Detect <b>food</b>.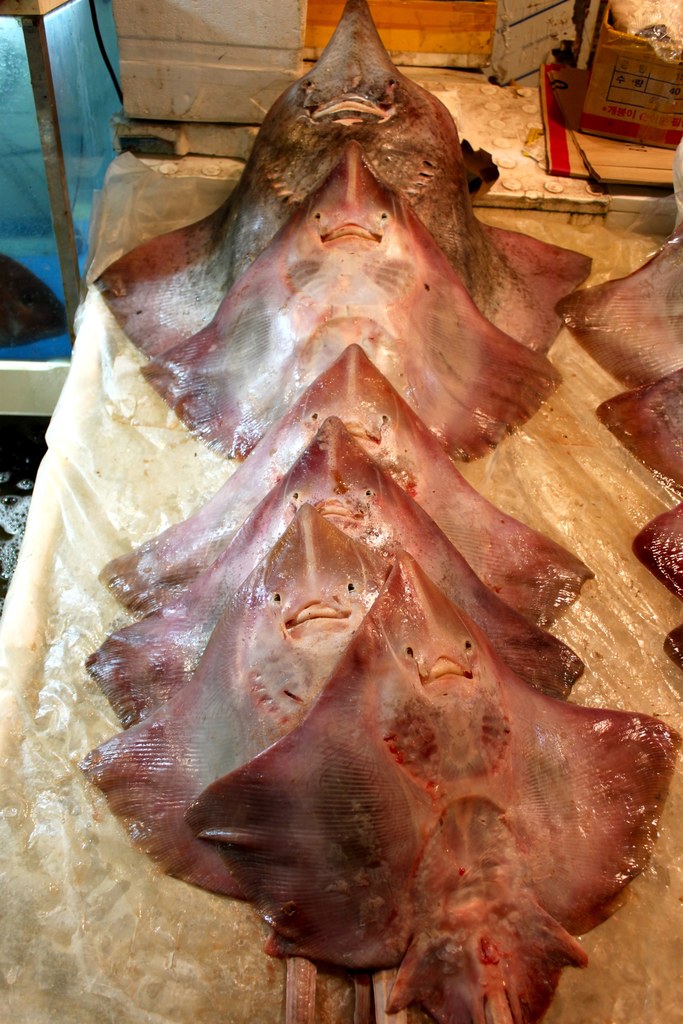
Detected at [59,89,677,998].
